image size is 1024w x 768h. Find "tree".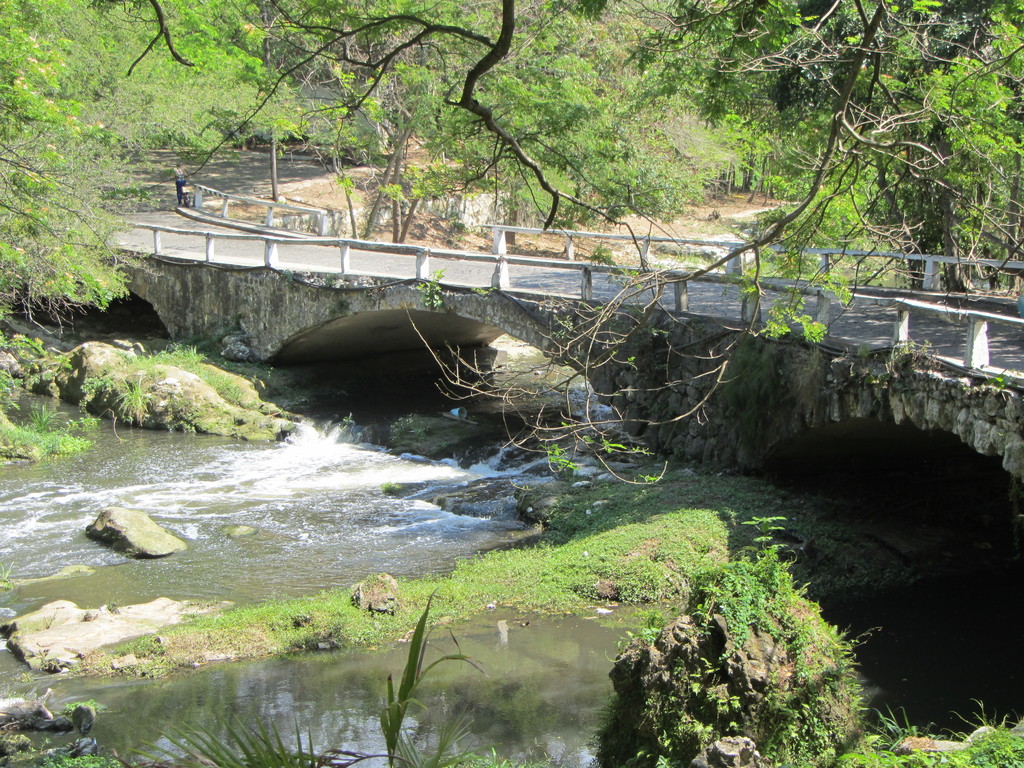
[left=75, top=587, right=534, bottom=767].
